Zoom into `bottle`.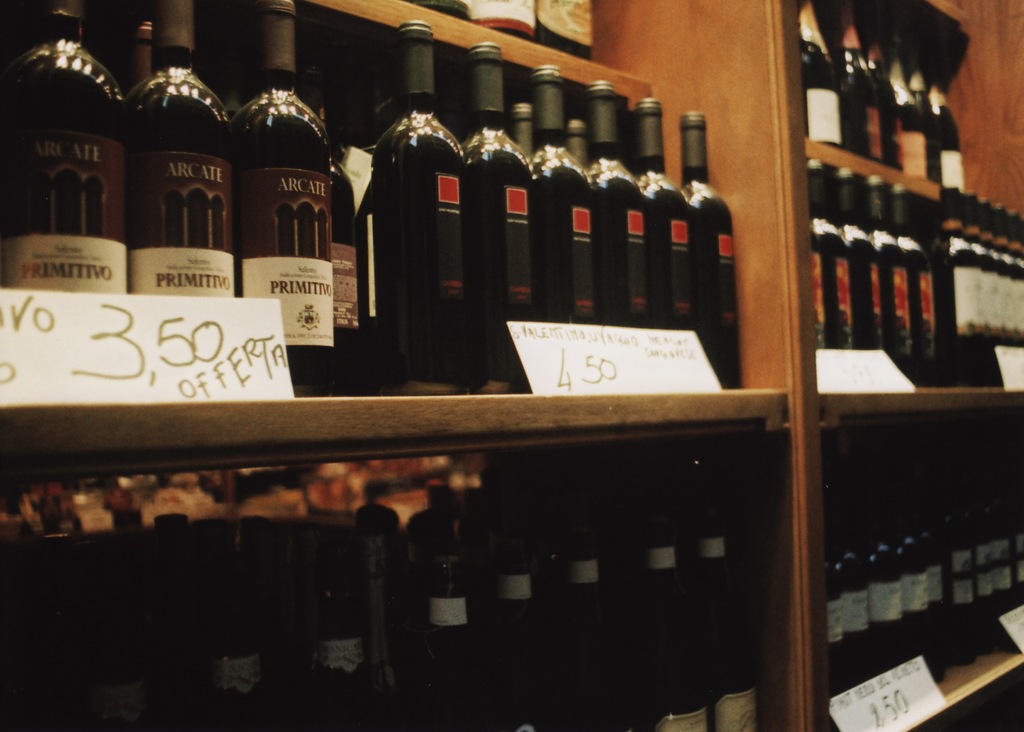
Zoom target: {"left": 230, "top": 0, "right": 341, "bottom": 392}.
